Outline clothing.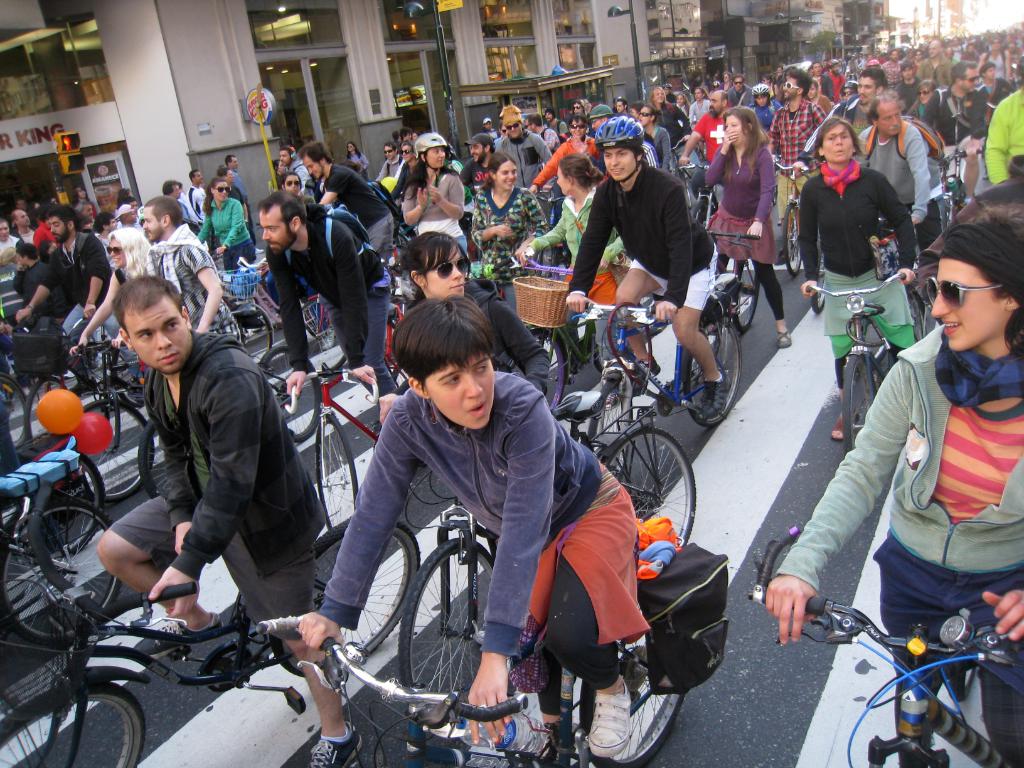
Outline: (x1=913, y1=51, x2=959, y2=93).
